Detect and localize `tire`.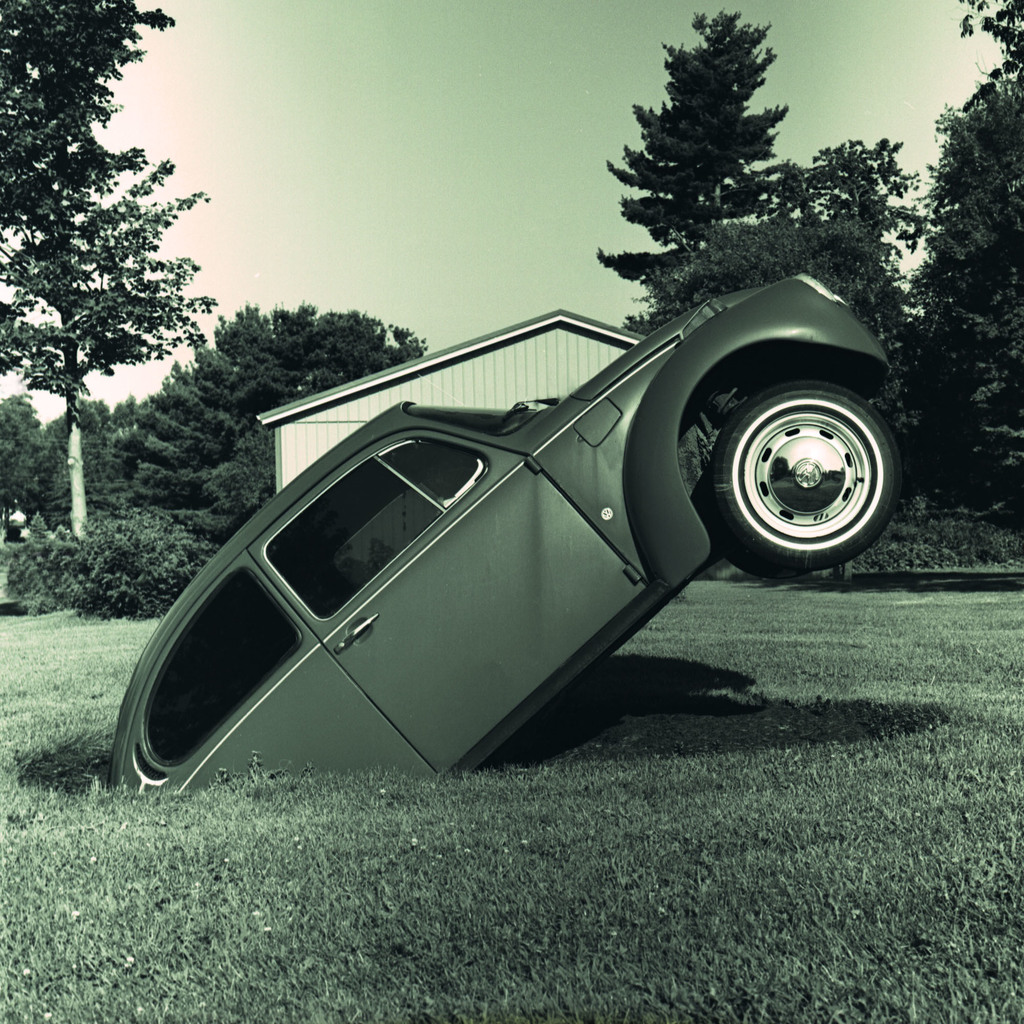
Localized at x1=708 y1=385 x2=897 y2=568.
